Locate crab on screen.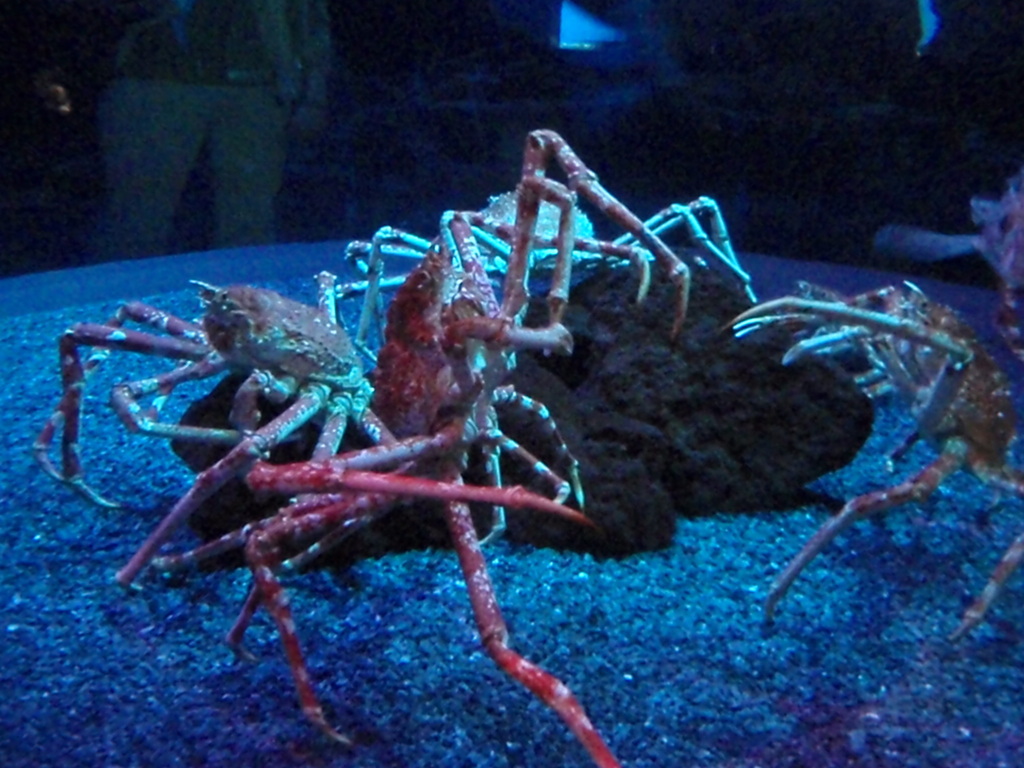
On screen at bbox=(350, 181, 763, 349).
